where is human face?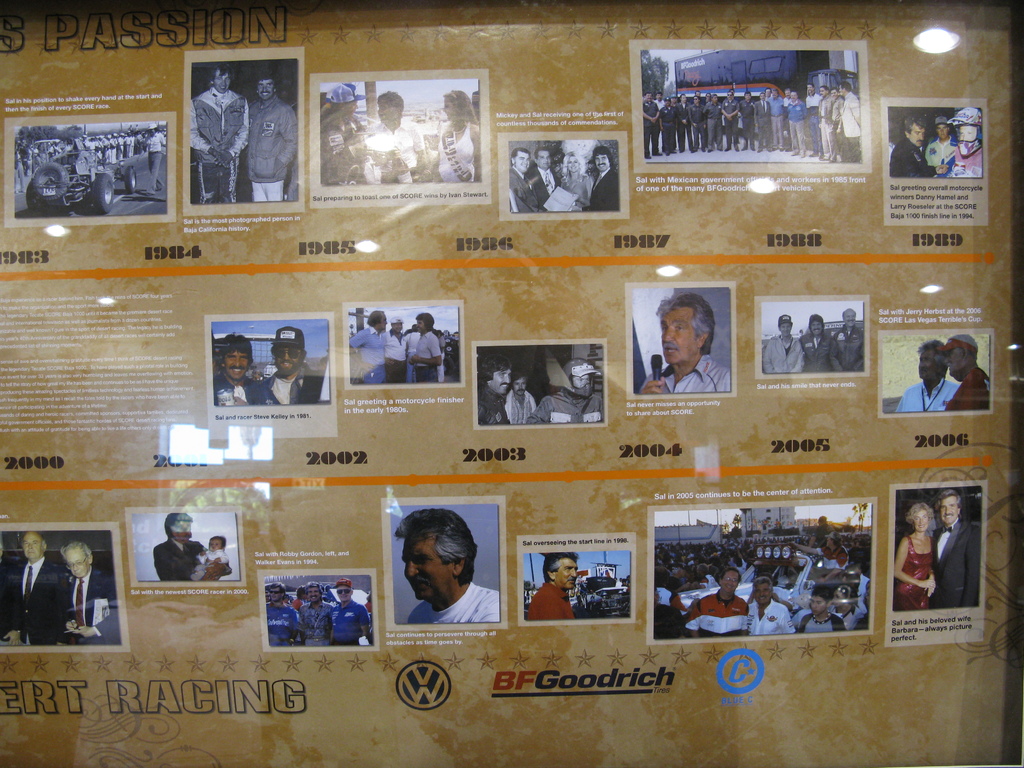
[x1=918, y1=348, x2=941, y2=381].
